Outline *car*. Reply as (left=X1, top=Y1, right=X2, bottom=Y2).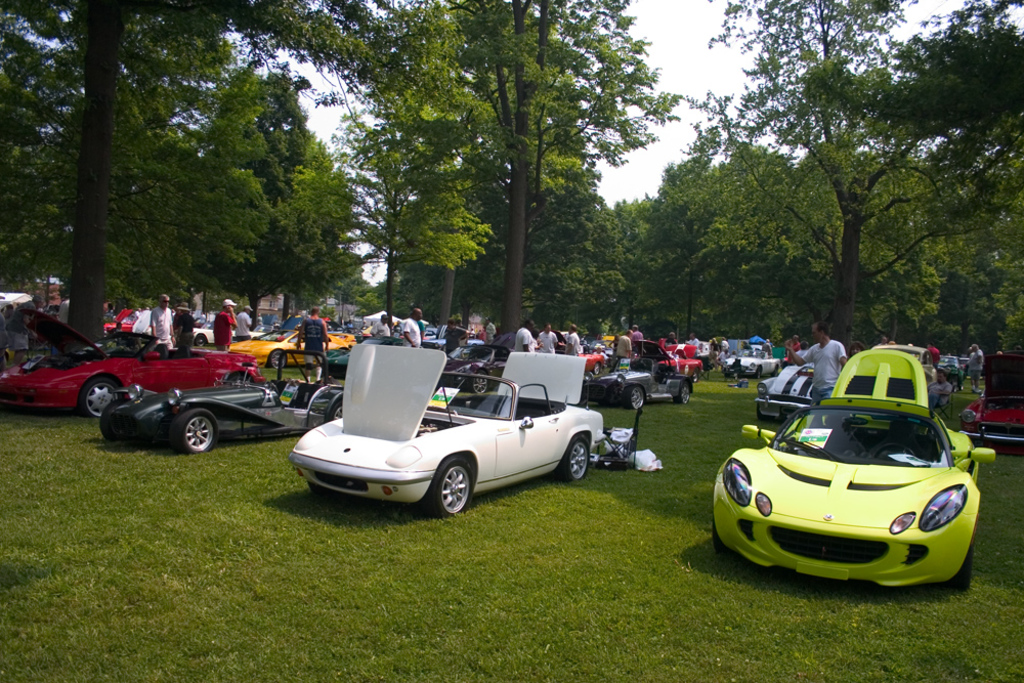
(left=99, top=302, right=175, bottom=339).
